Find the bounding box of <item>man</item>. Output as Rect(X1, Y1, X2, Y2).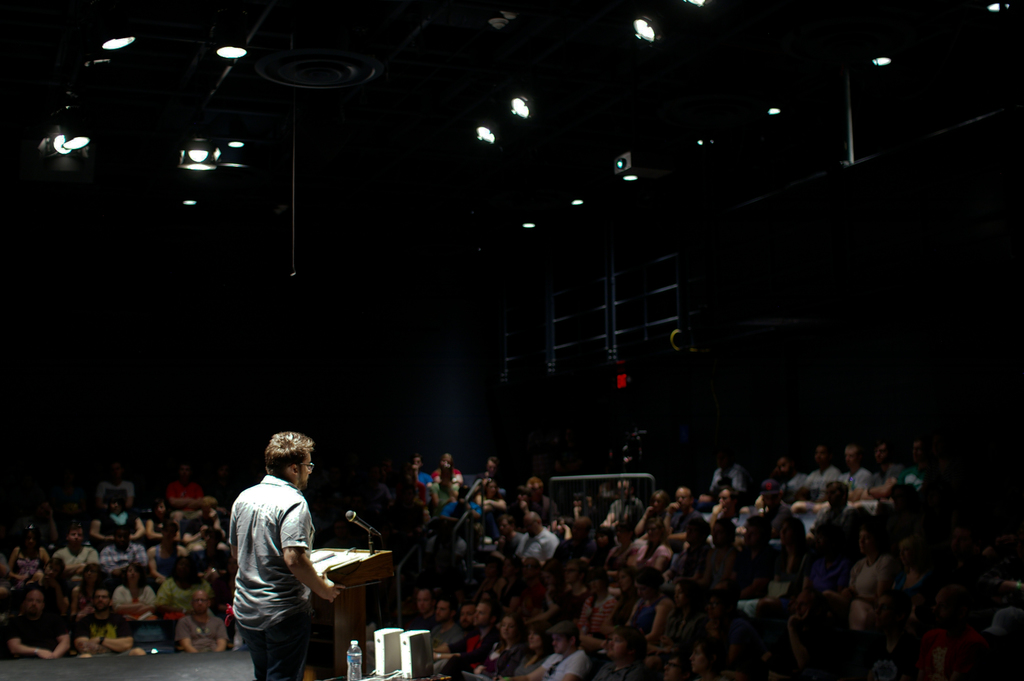
Rect(426, 593, 453, 648).
